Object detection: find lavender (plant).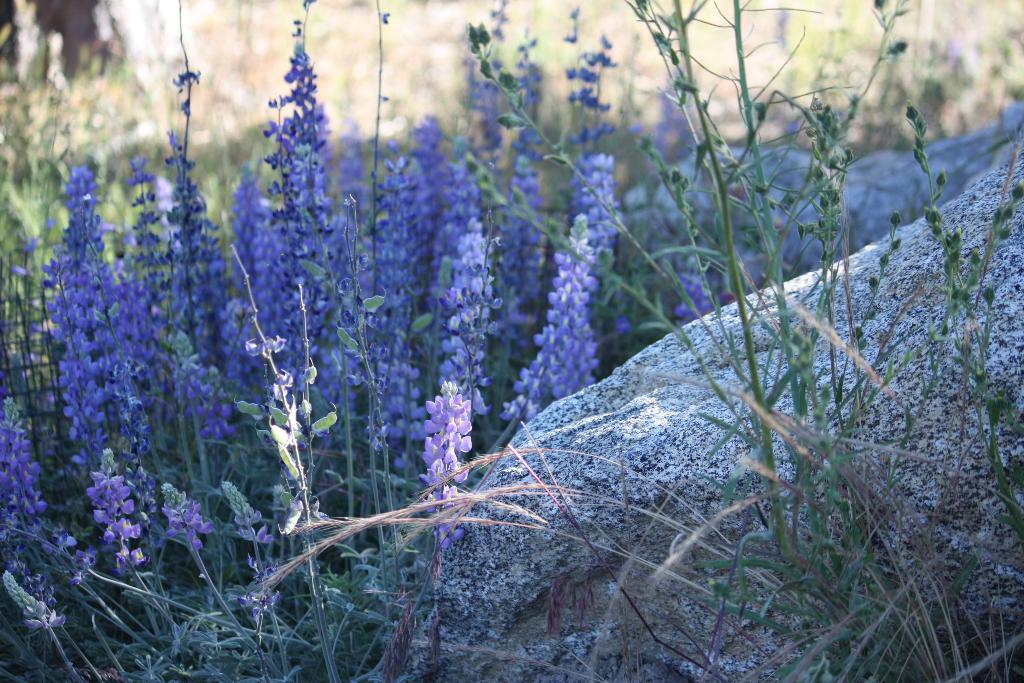
88/450/149/599.
